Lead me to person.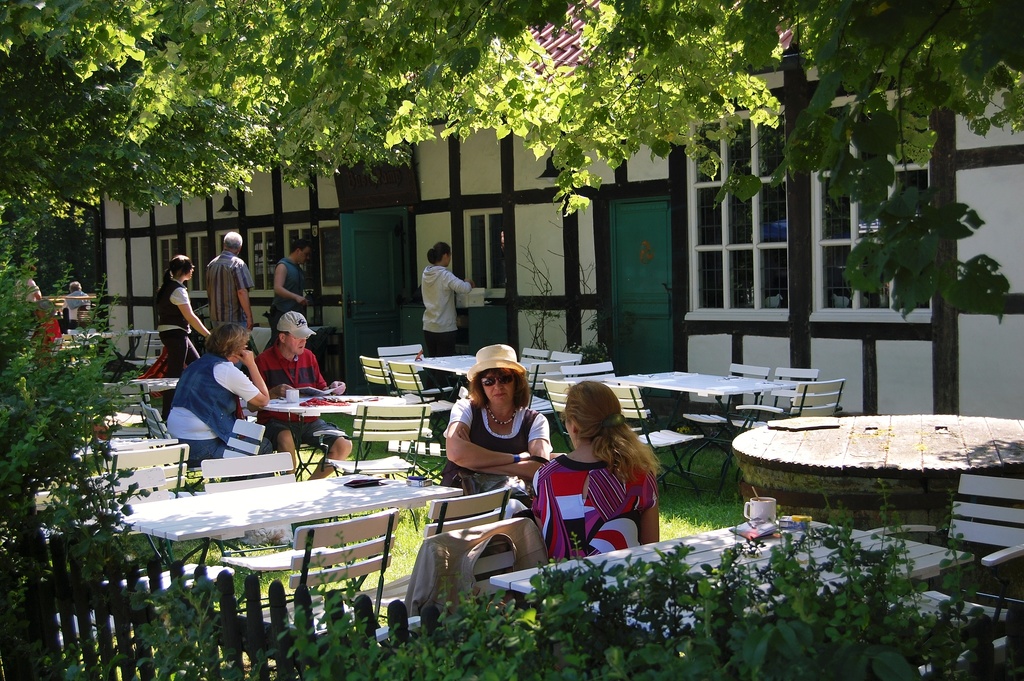
Lead to [253,315,355,488].
